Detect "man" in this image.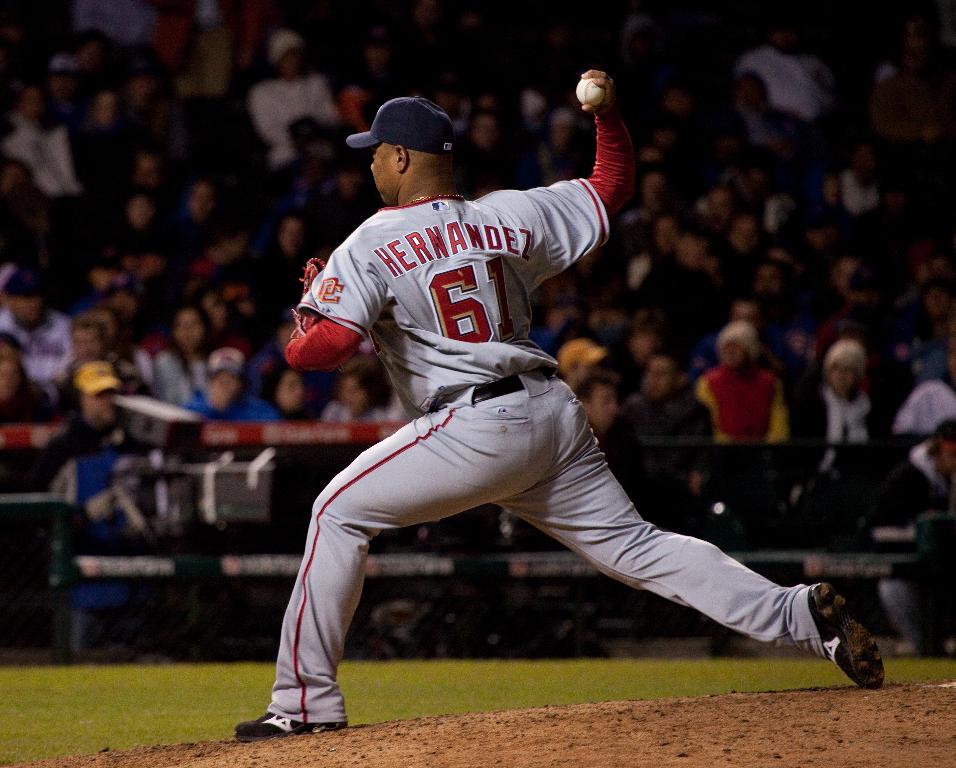
Detection: pyautogui.locateOnScreen(27, 365, 155, 495).
